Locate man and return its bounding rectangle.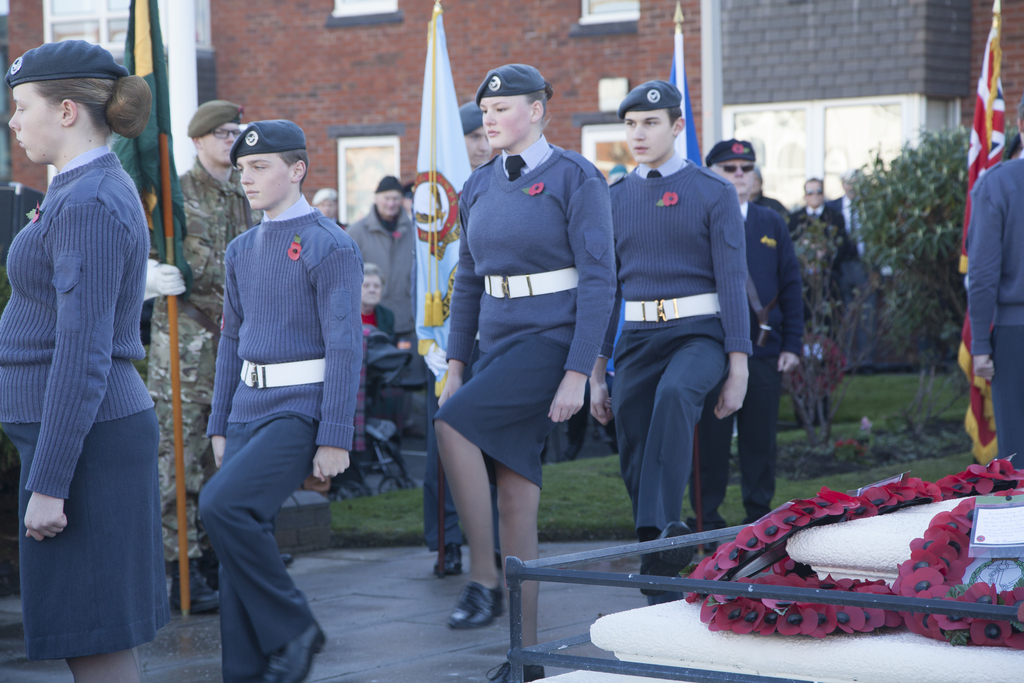
select_region(153, 96, 253, 614).
